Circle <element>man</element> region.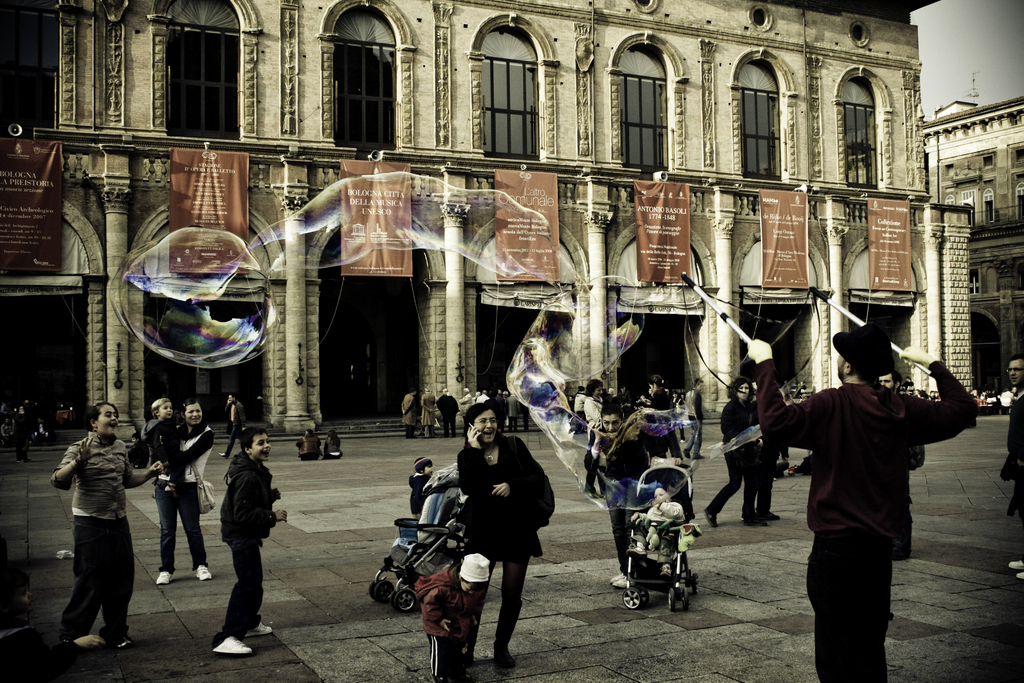
Region: <region>218, 394, 245, 458</region>.
